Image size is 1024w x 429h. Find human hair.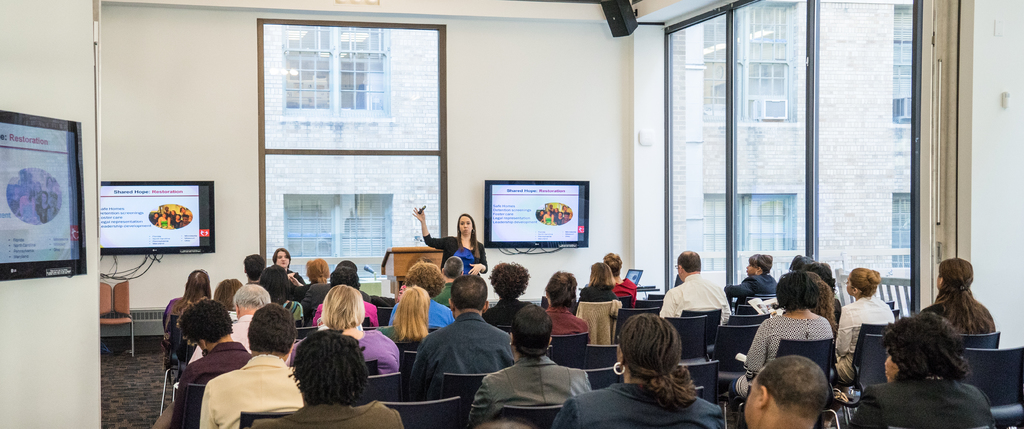
[406,256,444,293].
